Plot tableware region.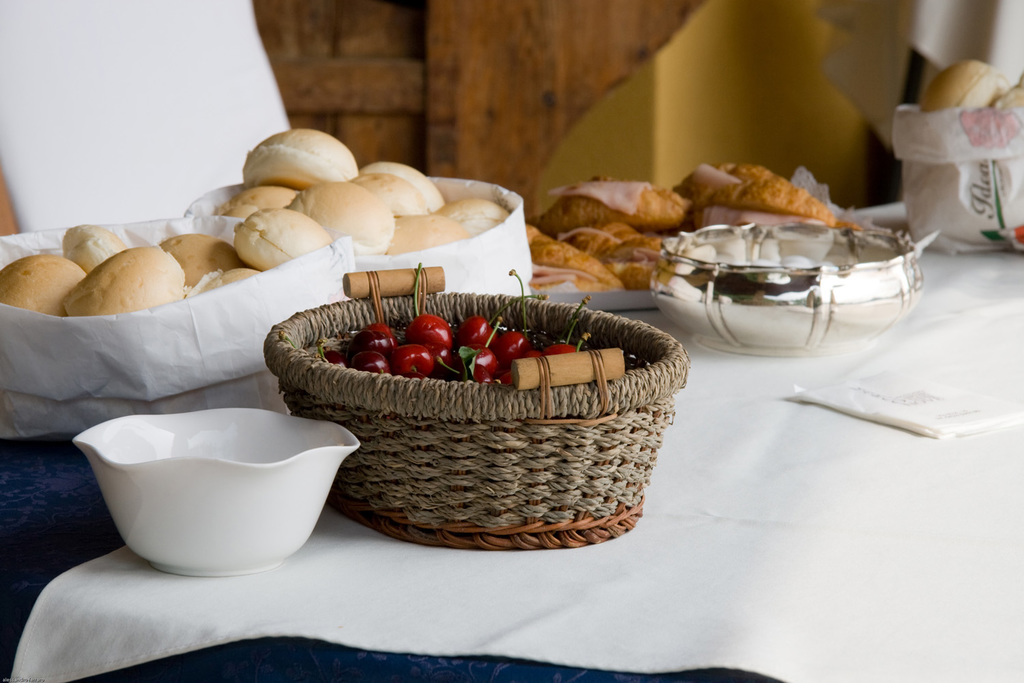
Plotted at {"left": 81, "top": 420, "right": 365, "bottom": 586}.
